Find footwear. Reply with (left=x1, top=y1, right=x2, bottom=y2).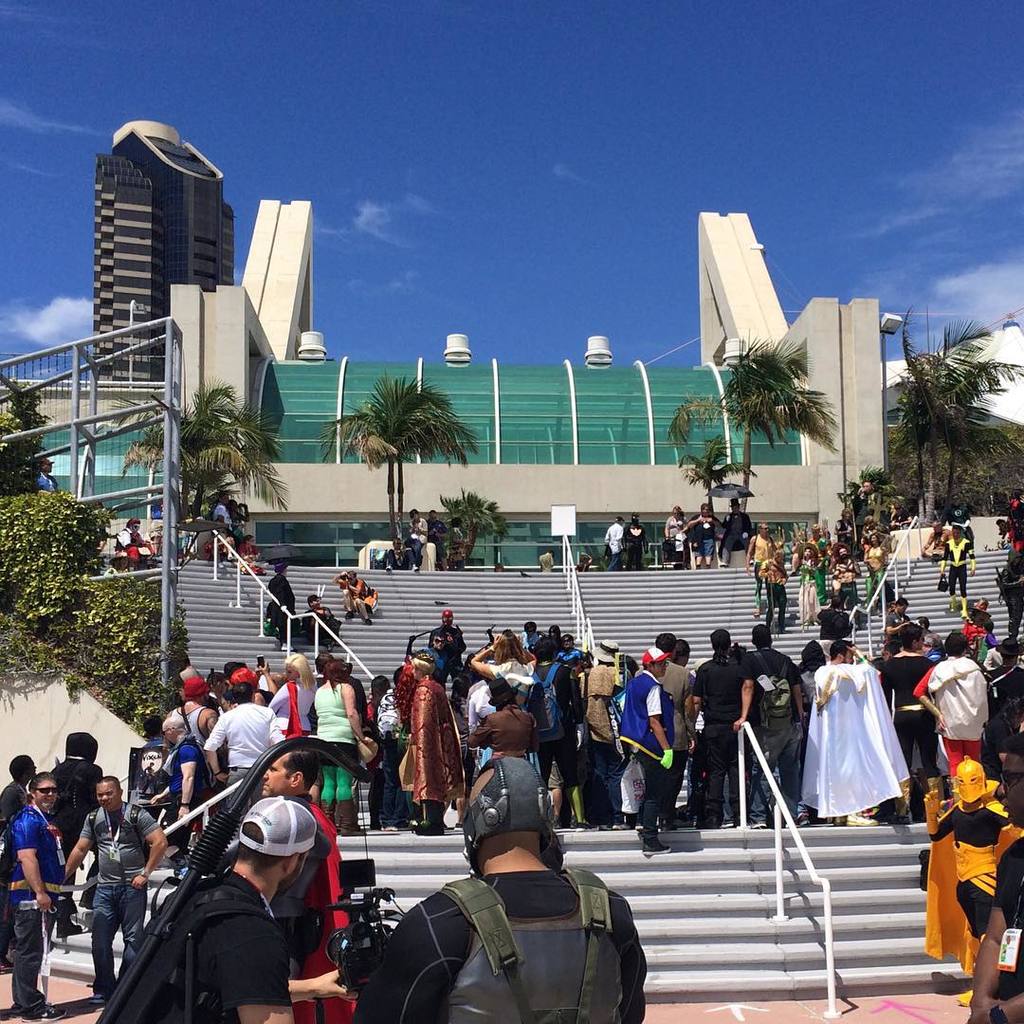
(left=642, top=836, right=675, bottom=853).
